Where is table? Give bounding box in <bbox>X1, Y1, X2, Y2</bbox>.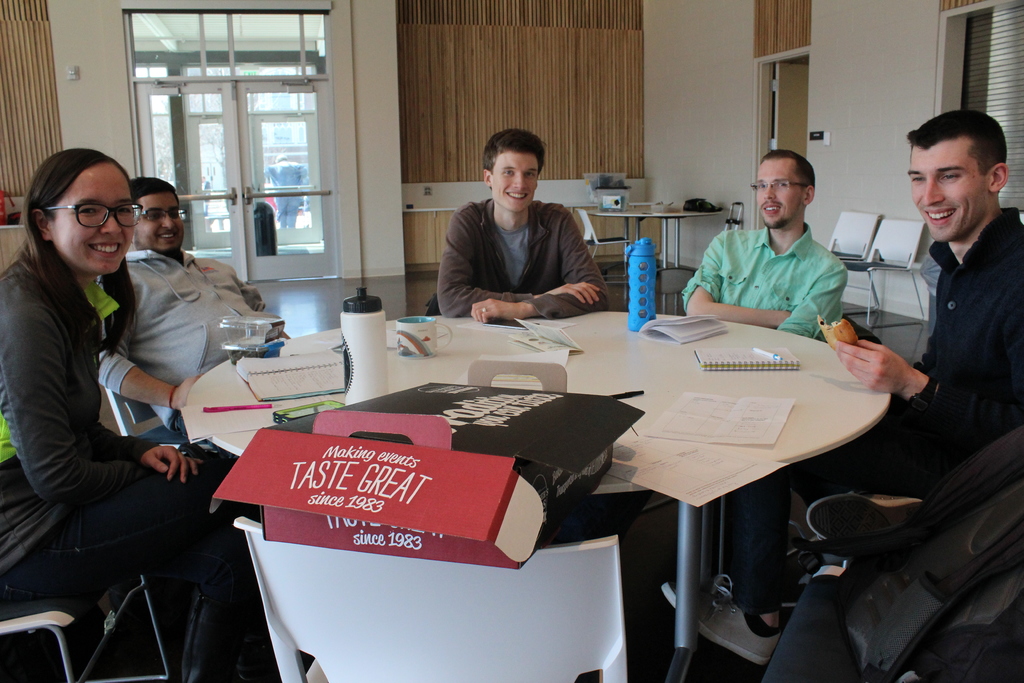
<bbox>184, 306, 901, 682</bbox>.
